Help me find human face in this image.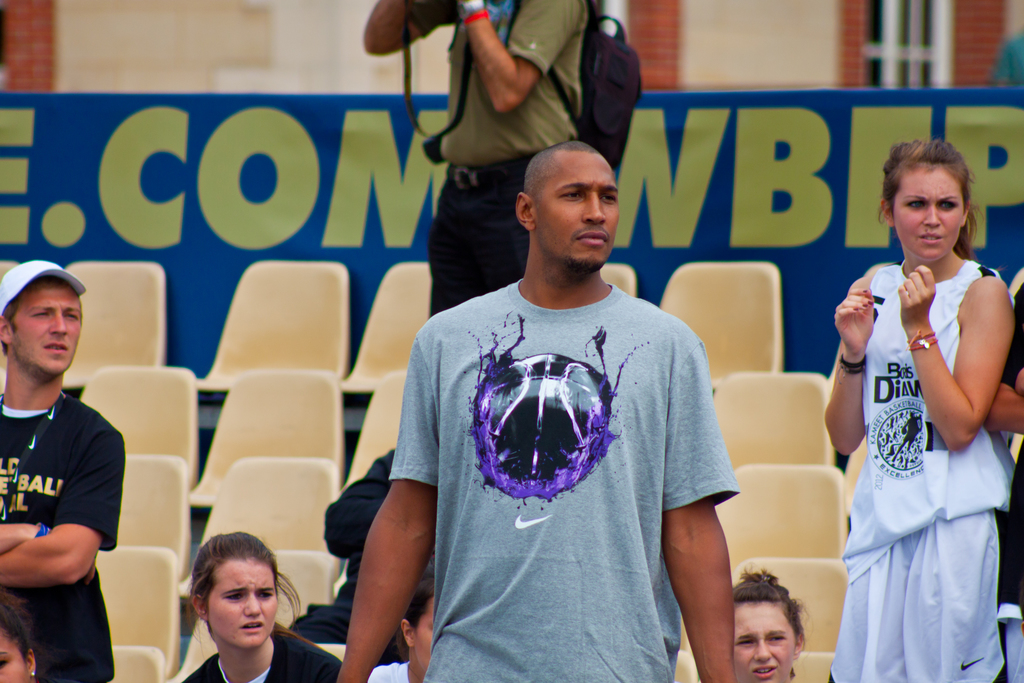
Found it: bbox(210, 557, 282, 654).
